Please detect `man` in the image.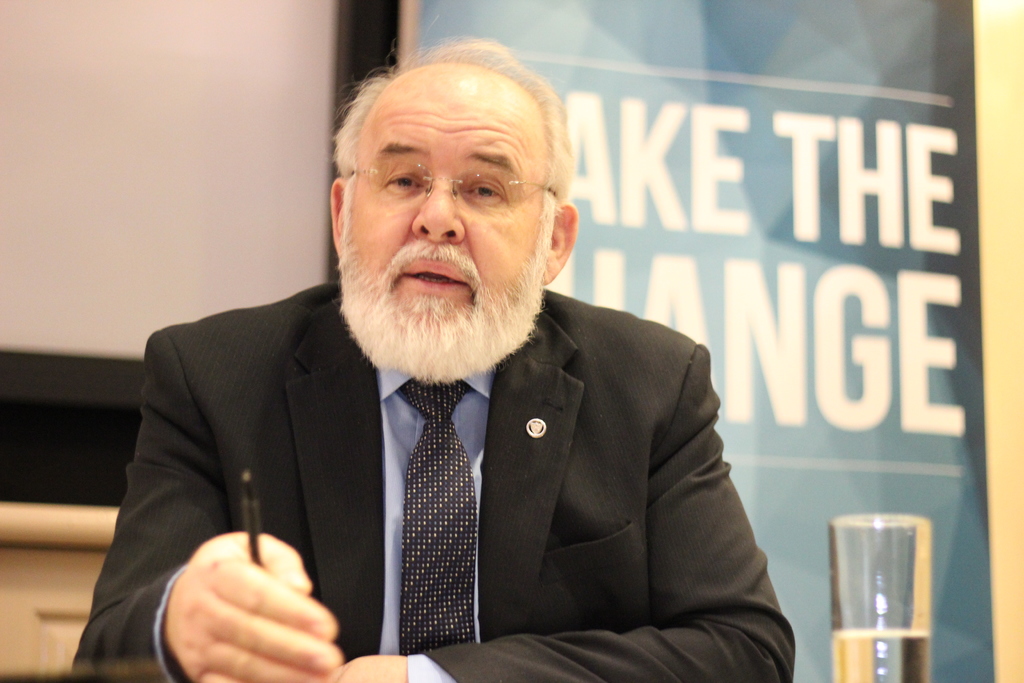
left=62, top=39, right=806, bottom=682.
